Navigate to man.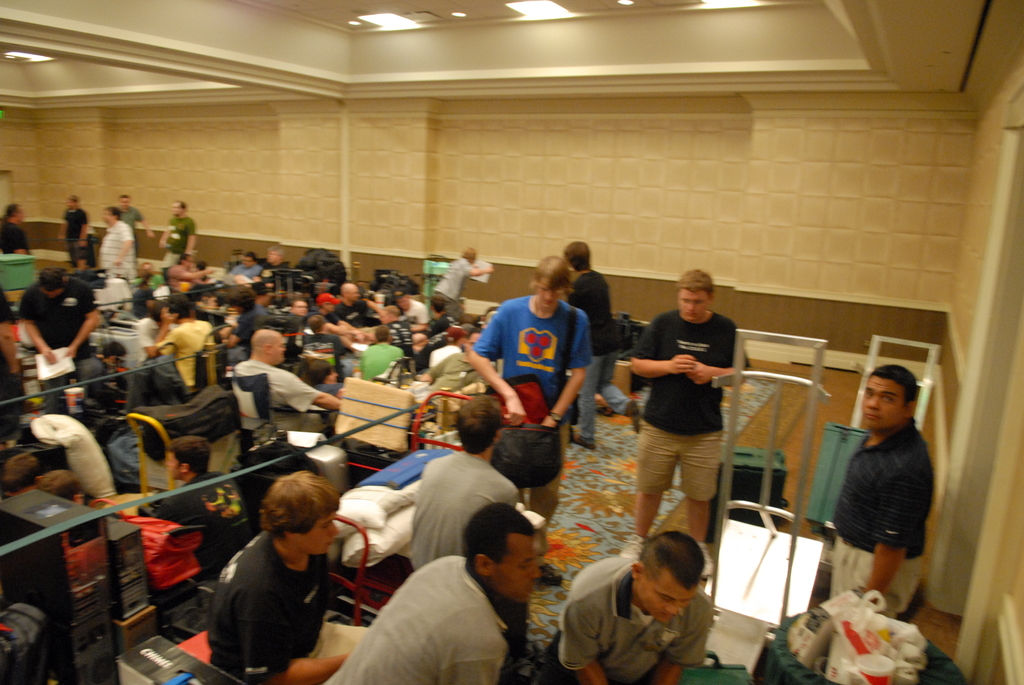
Navigation target: bbox(320, 501, 539, 684).
